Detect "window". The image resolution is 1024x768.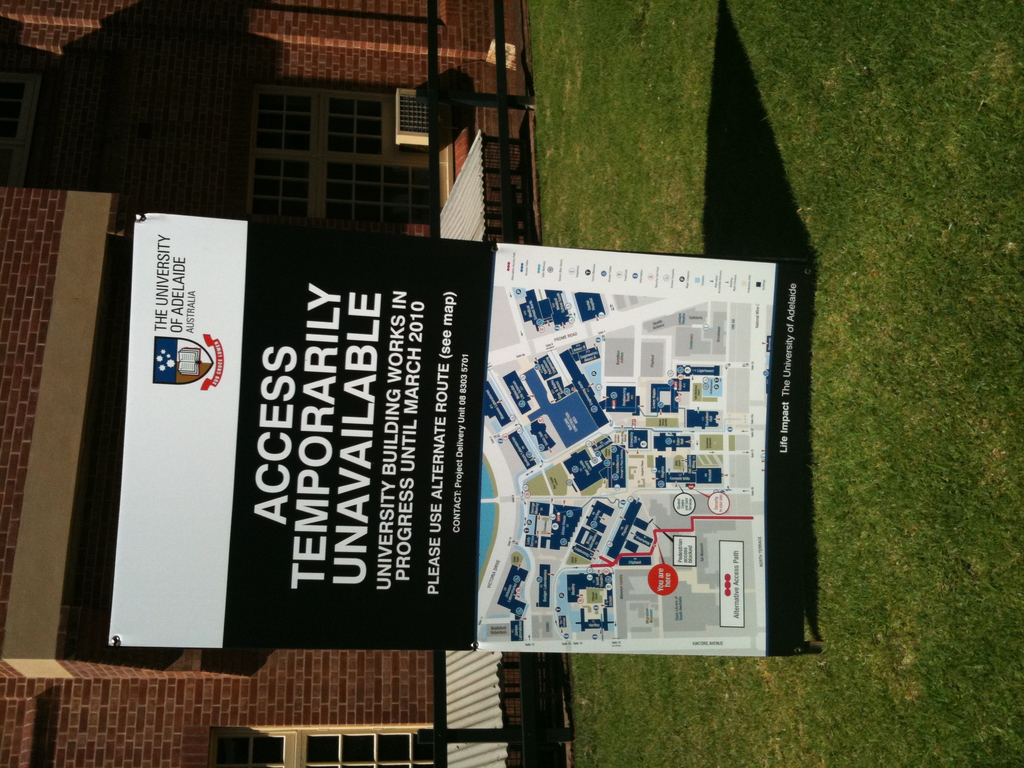
<region>227, 67, 435, 209</region>.
